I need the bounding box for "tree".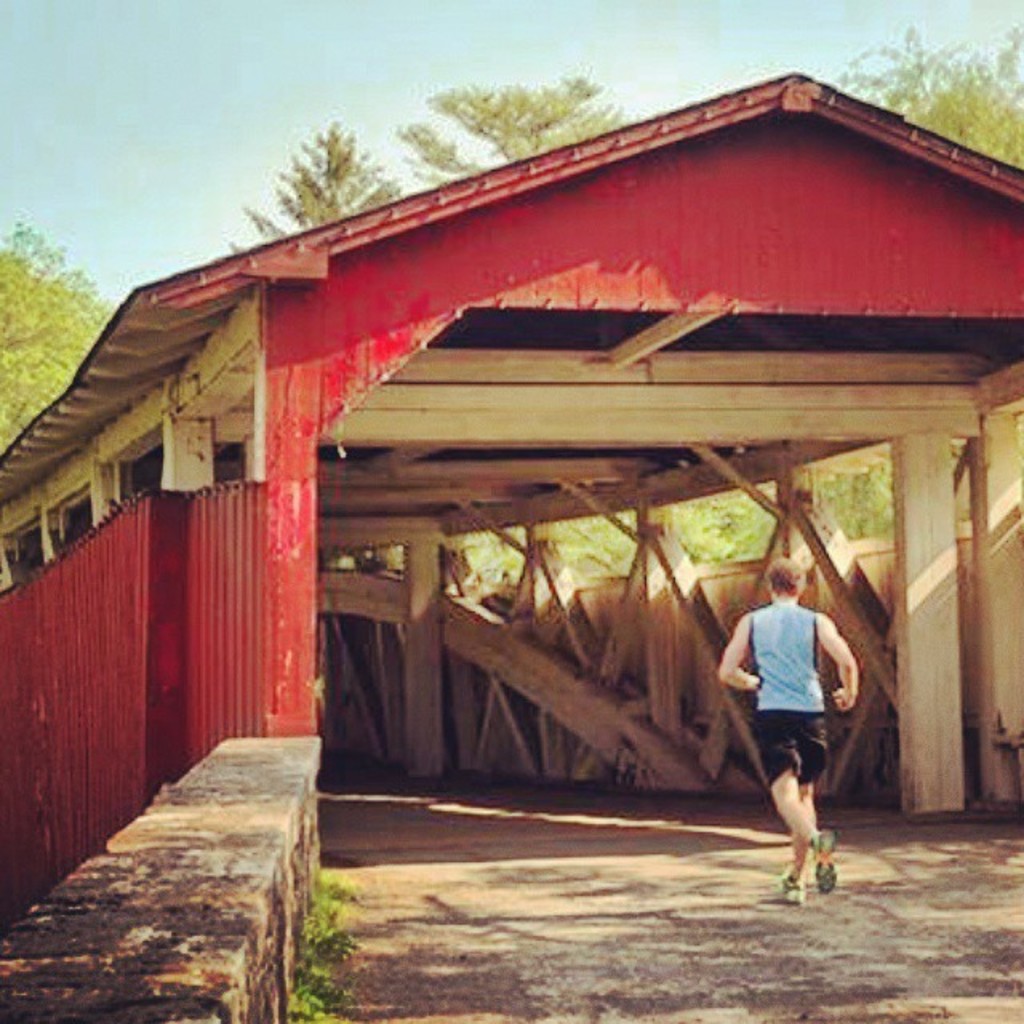
Here it is: [400,118,491,182].
